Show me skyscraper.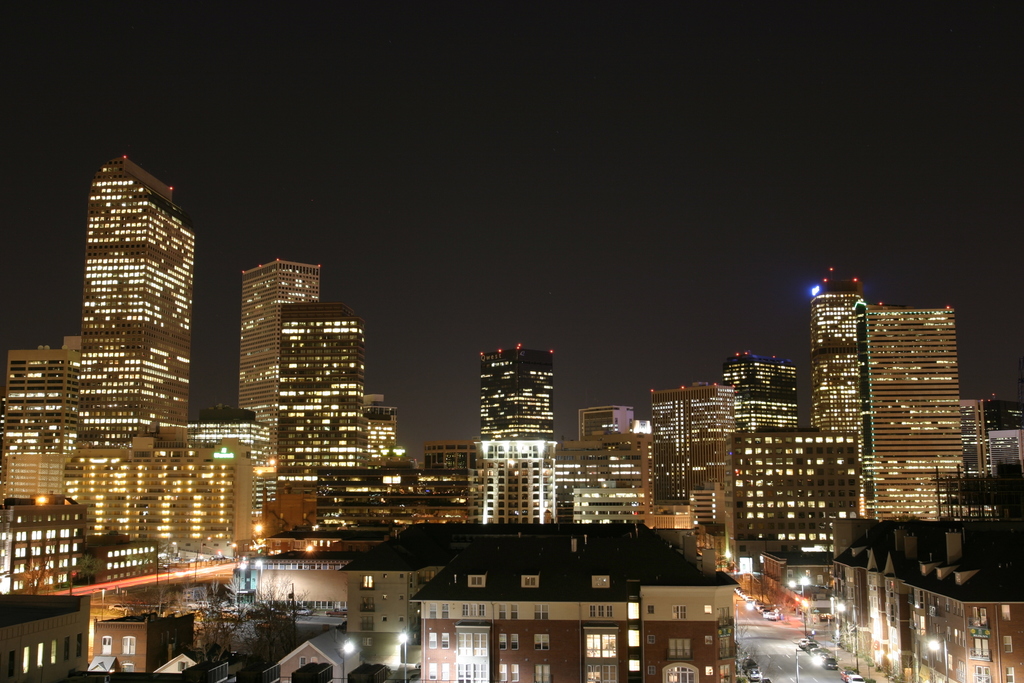
skyscraper is here: rect(859, 302, 963, 516).
